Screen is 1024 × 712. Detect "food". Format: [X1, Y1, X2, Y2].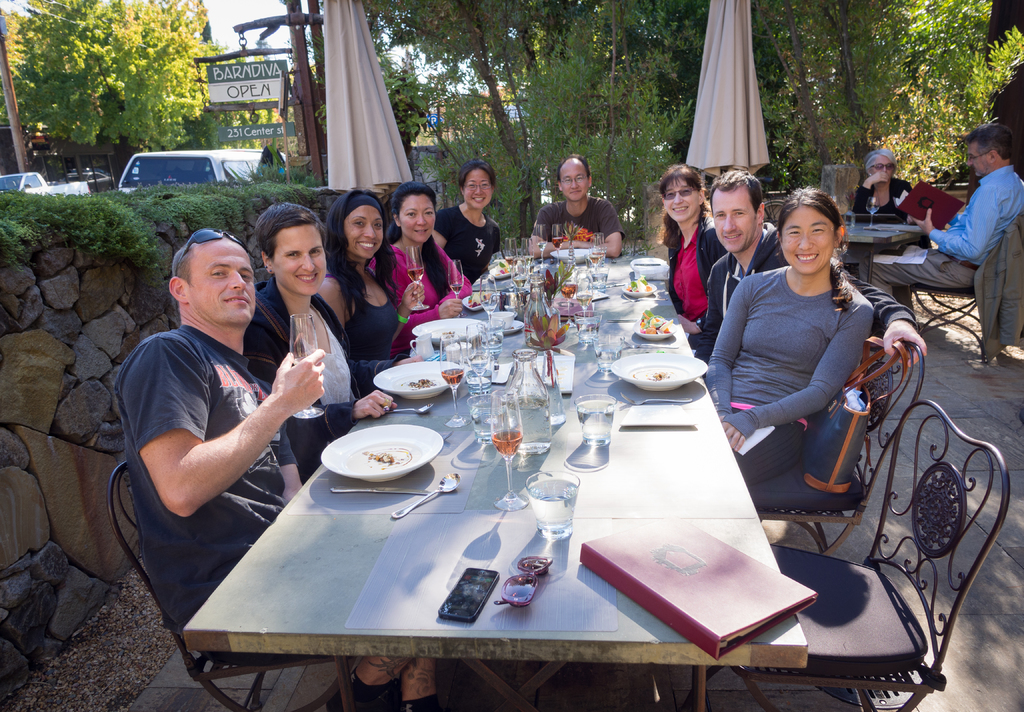
[362, 448, 404, 470].
